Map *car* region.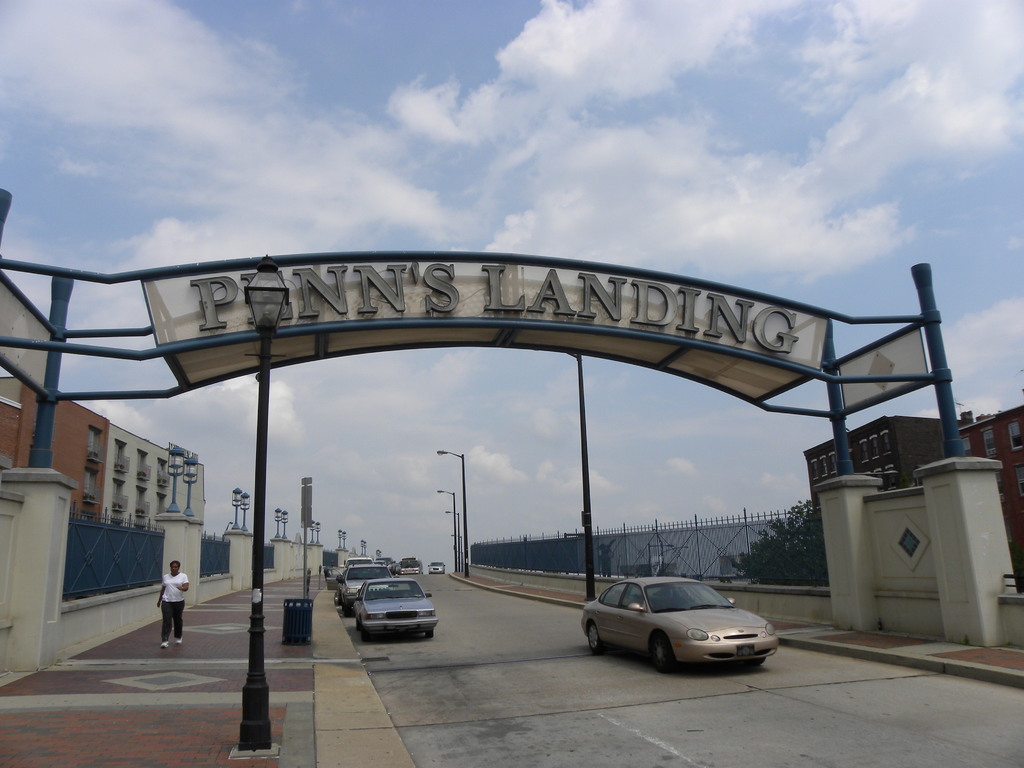
Mapped to [left=578, top=575, right=778, bottom=668].
